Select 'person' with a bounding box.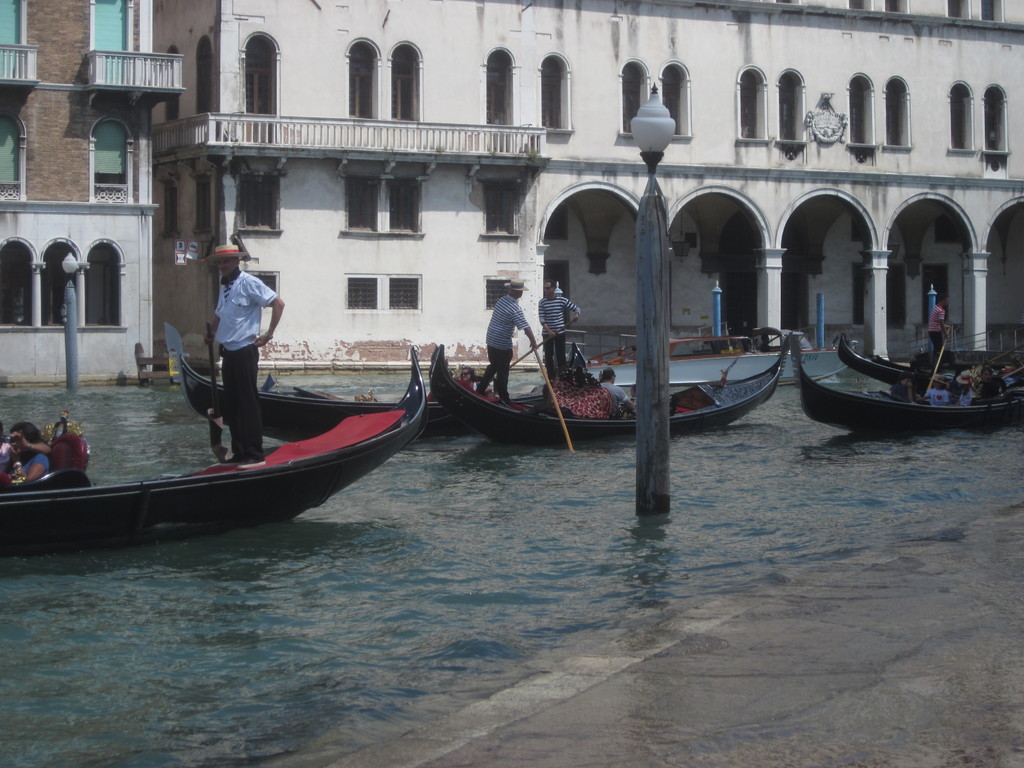
l=927, t=292, r=959, b=362.
